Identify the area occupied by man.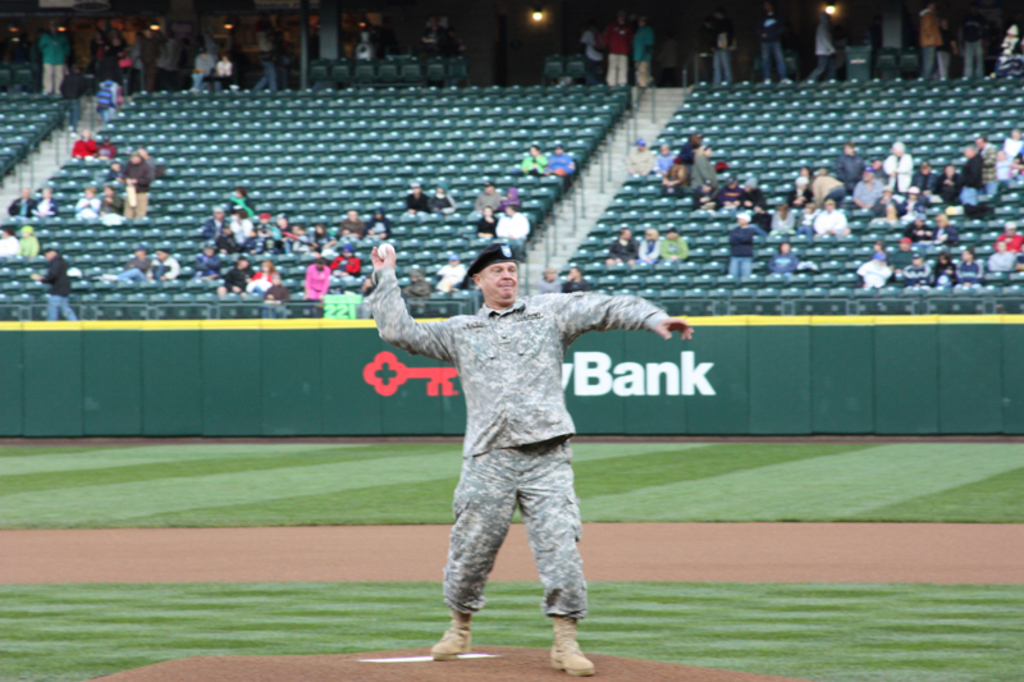
Area: 919:0:946:79.
